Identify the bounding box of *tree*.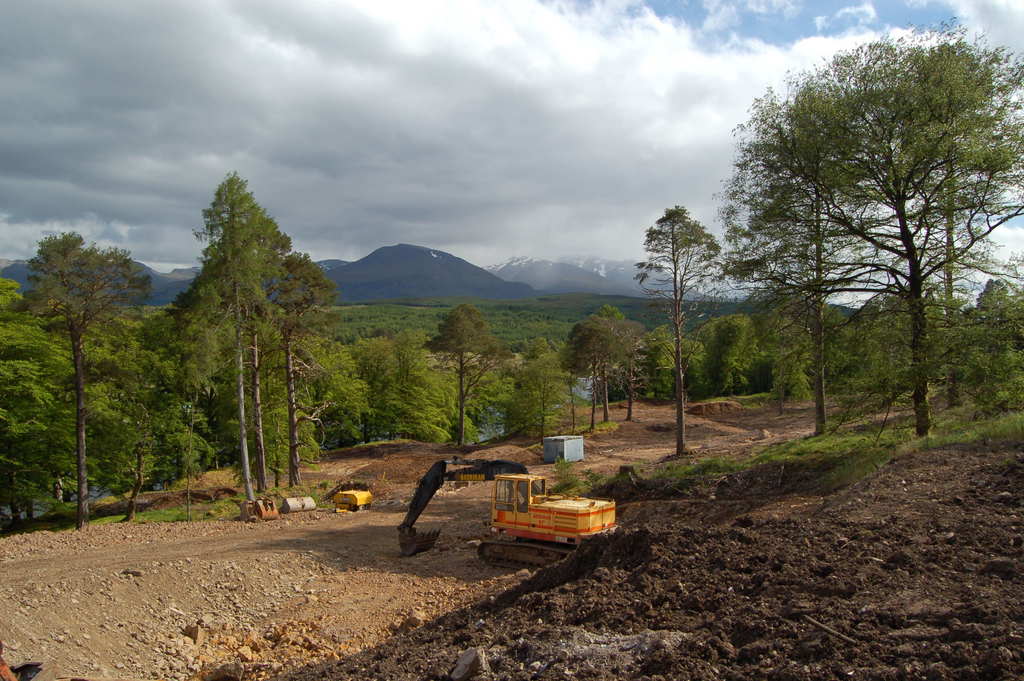
[125,297,225,482].
